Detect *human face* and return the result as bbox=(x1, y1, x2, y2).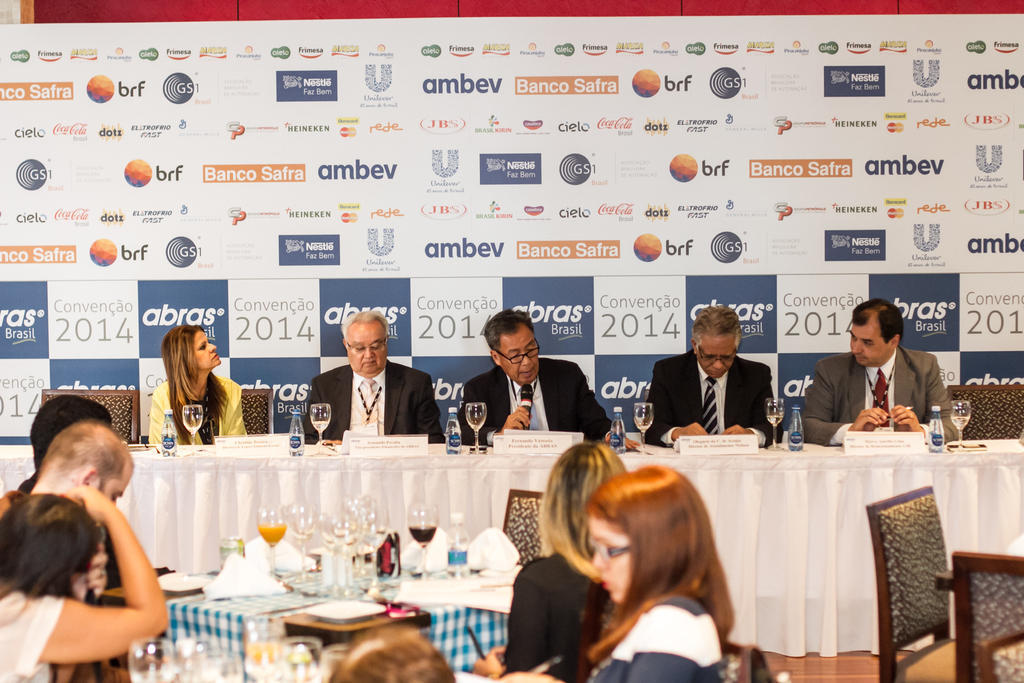
bbox=(849, 317, 883, 365).
